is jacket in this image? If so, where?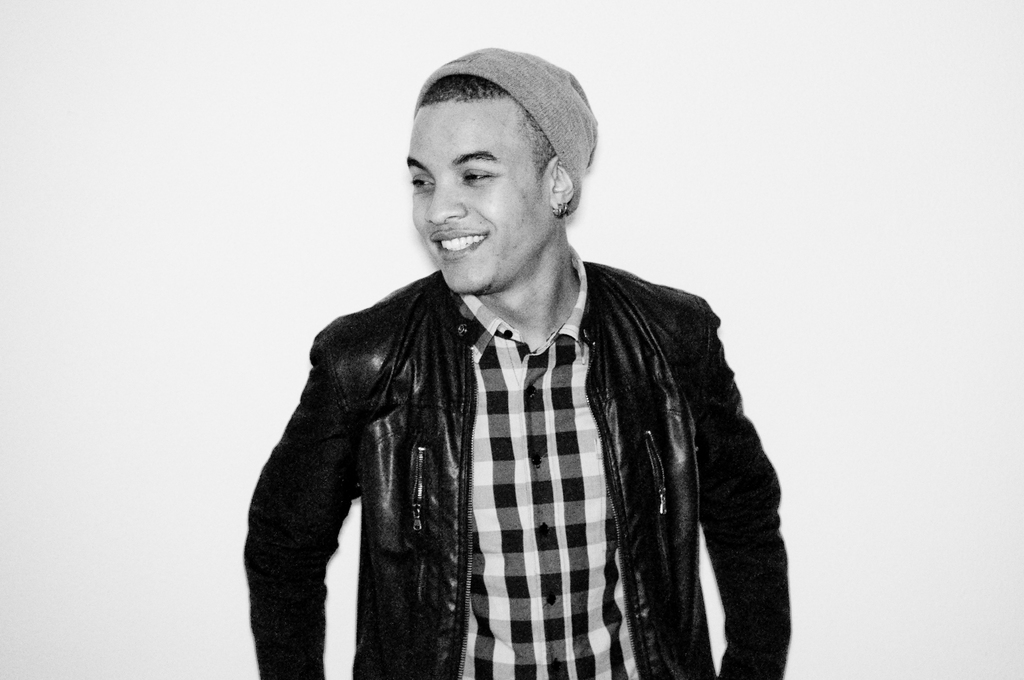
Yes, at (left=241, top=209, right=796, bottom=679).
